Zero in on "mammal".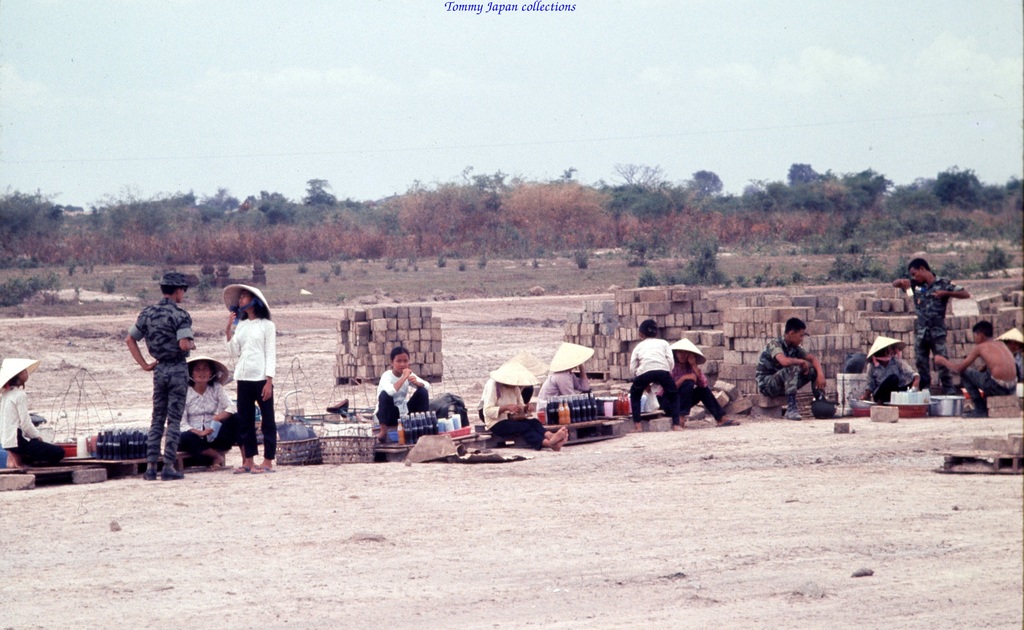
Zeroed in: detection(630, 318, 677, 436).
